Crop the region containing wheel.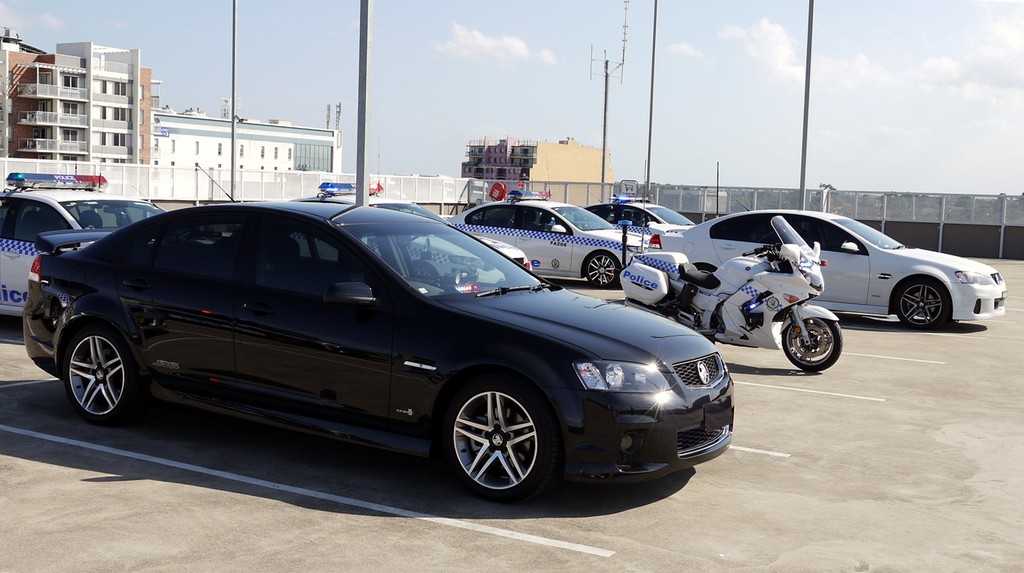
Crop region: {"left": 584, "top": 253, "right": 618, "bottom": 290}.
